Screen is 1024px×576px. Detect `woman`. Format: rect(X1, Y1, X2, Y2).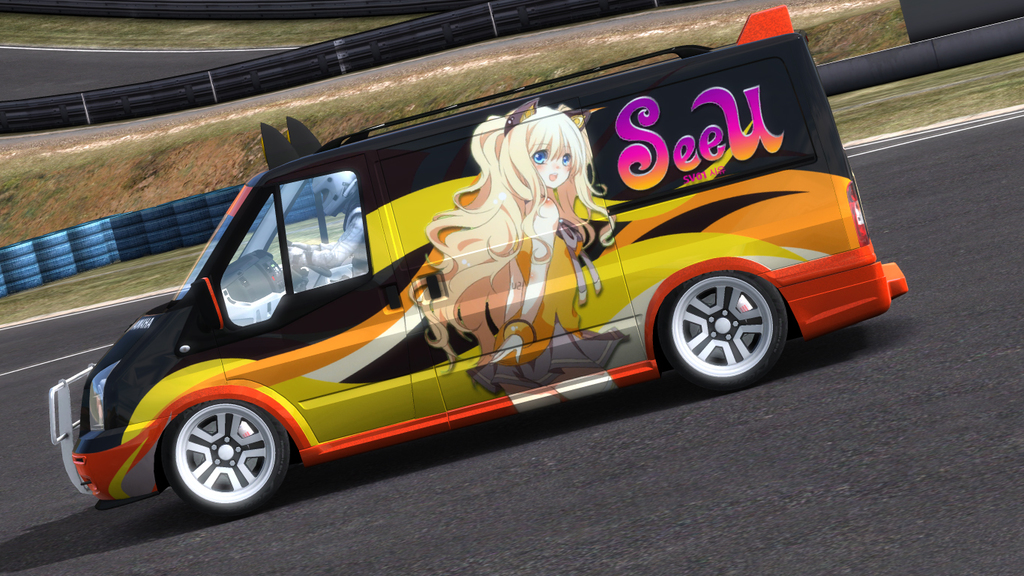
rect(410, 105, 612, 382).
